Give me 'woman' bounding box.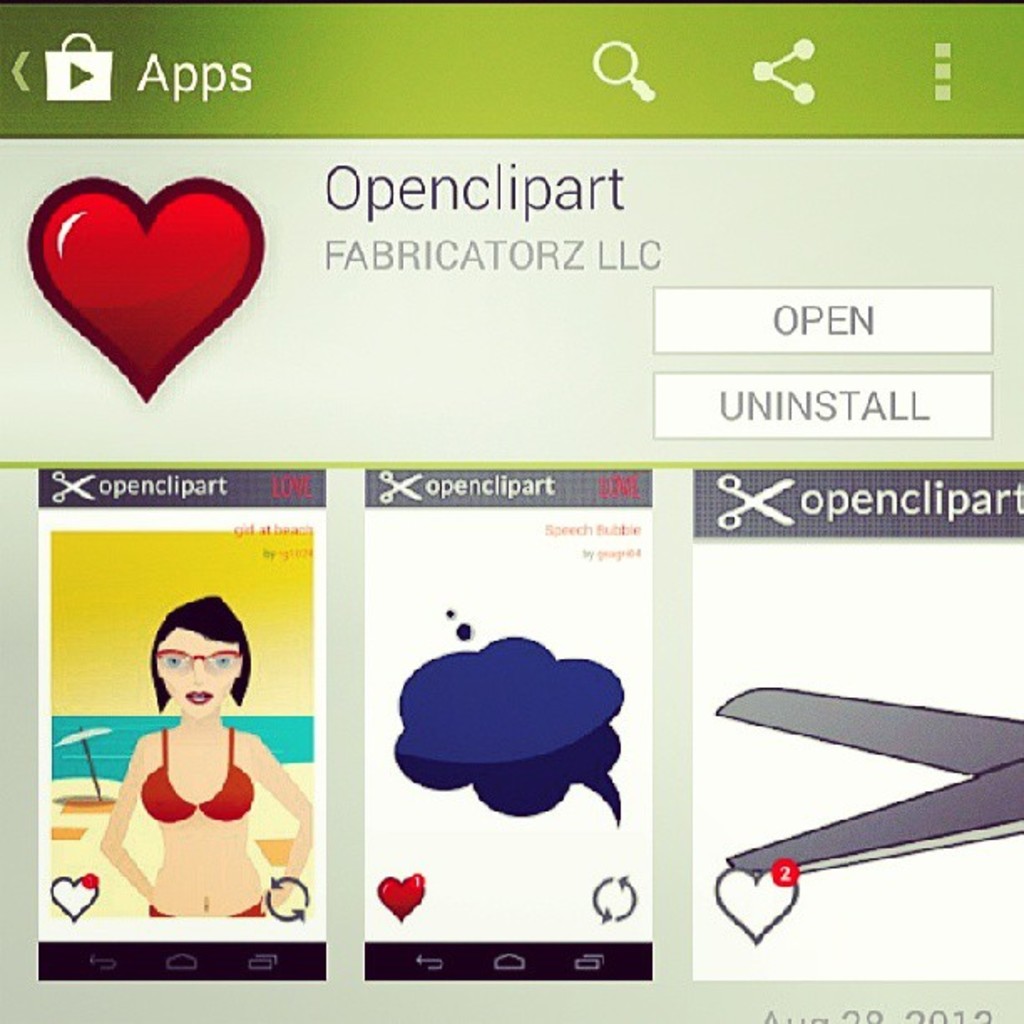
(left=99, top=591, right=311, bottom=919).
